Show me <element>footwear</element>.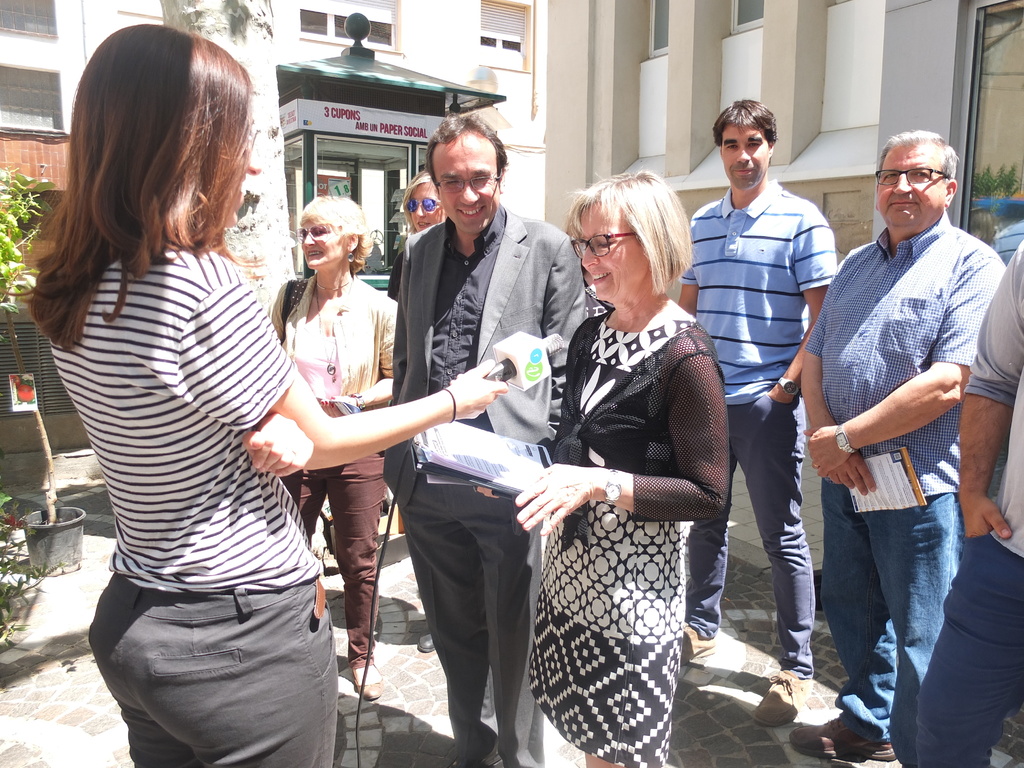
<element>footwear</element> is here: locate(415, 627, 435, 654).
